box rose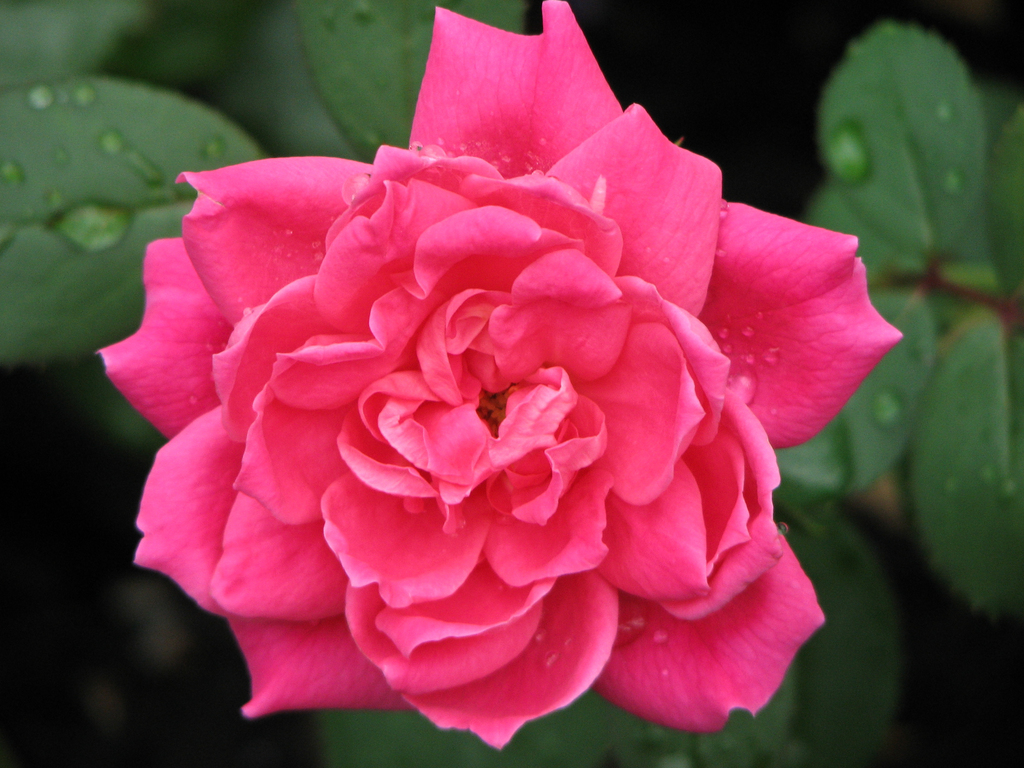
l=94, t=0, r=909, b=756
